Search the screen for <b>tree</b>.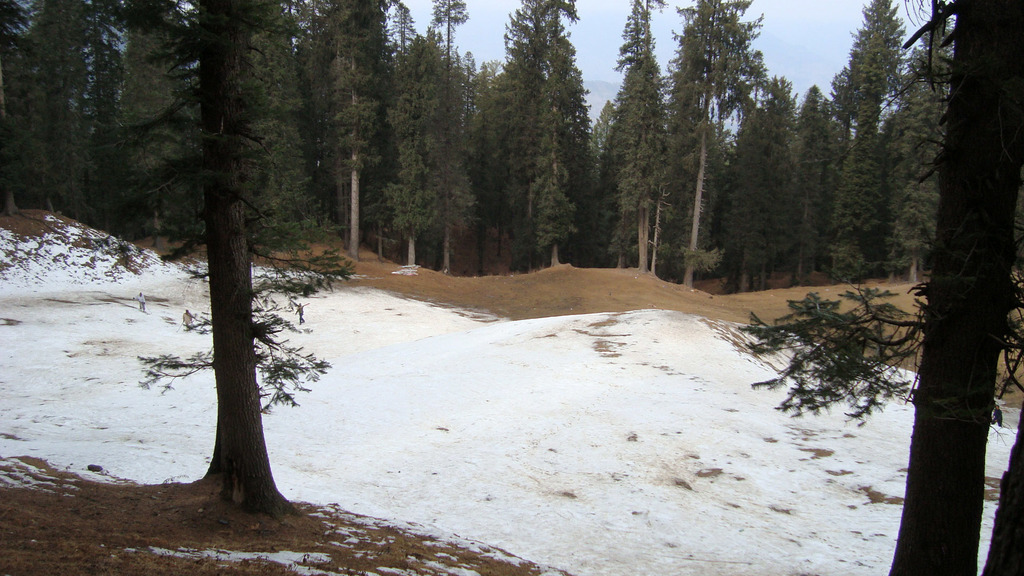
Found at rect(307, 0, 398, 262).
